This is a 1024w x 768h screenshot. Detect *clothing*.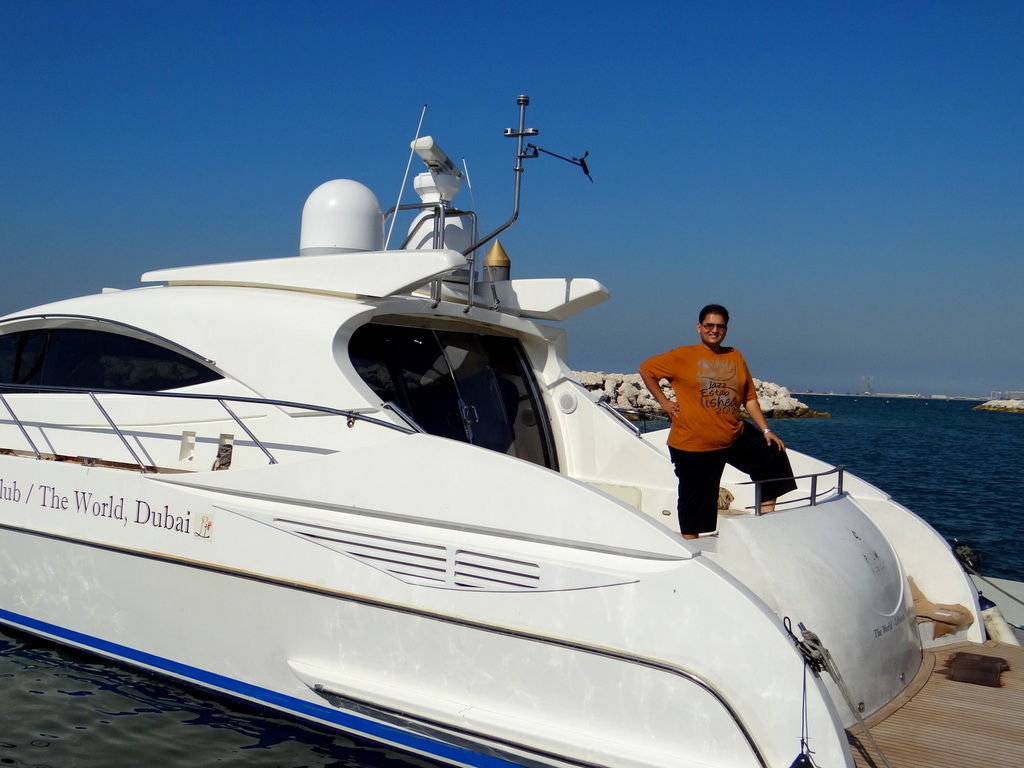
l=639, t=327, r=783, b=516.
